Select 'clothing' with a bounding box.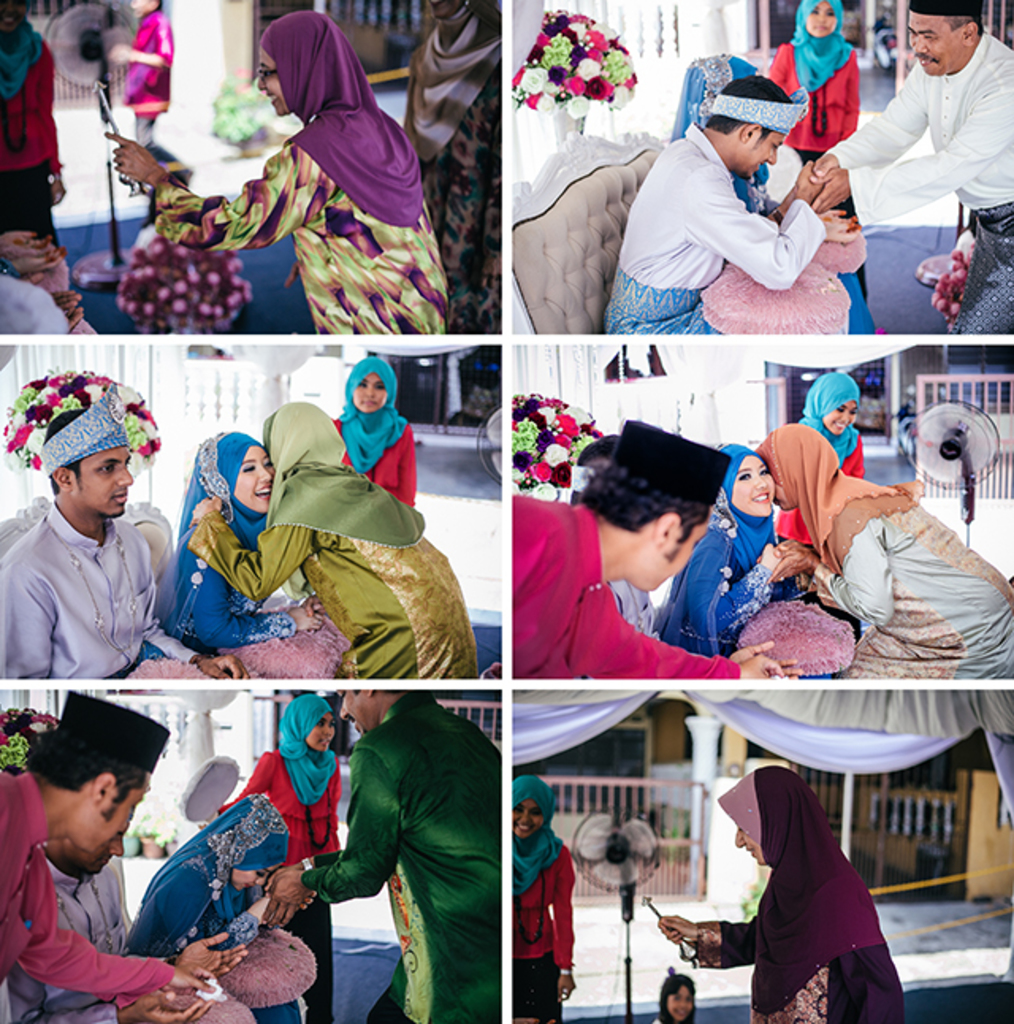
bbox=(0, 260, 35, 279).
